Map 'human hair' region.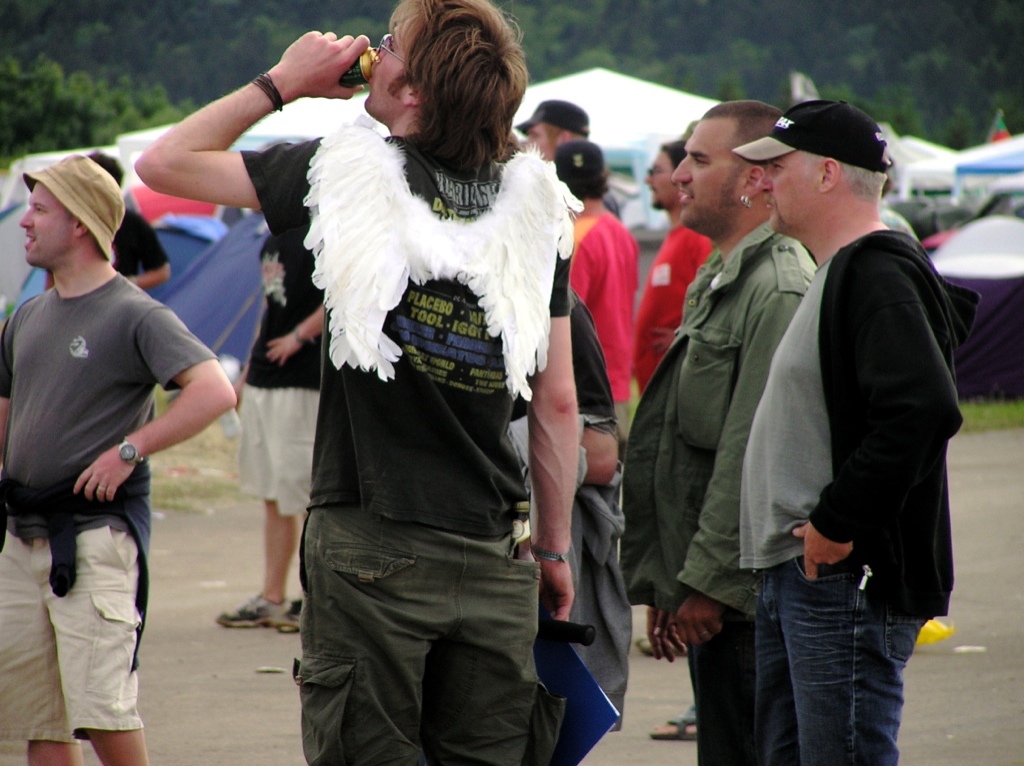
Mapped to <bbox>798, 142, 890, 200</bbox>.
